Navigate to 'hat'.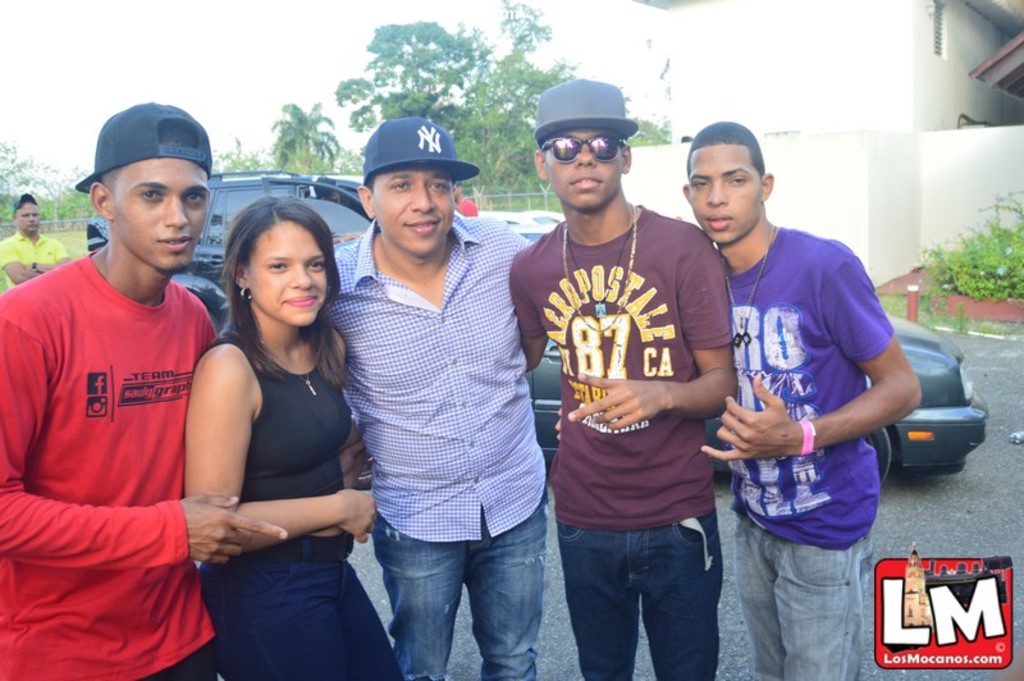
Navigation target: left=10, top=191, right=36, bottom=212.
